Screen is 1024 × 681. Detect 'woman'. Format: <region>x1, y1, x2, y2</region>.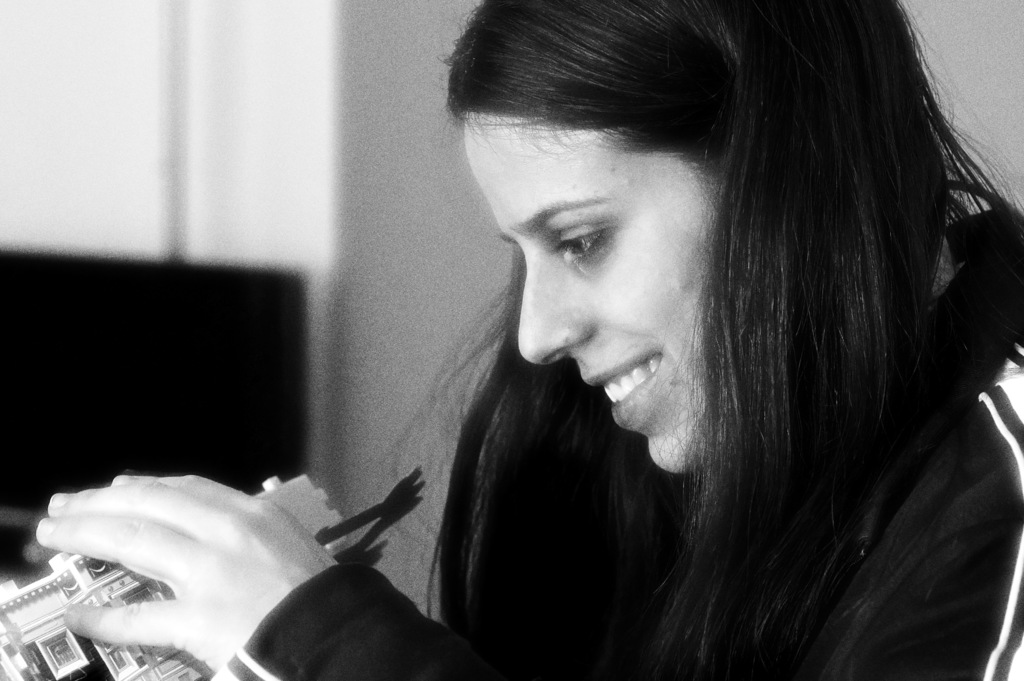
<region>37, 0, 1023, 680</region>.
